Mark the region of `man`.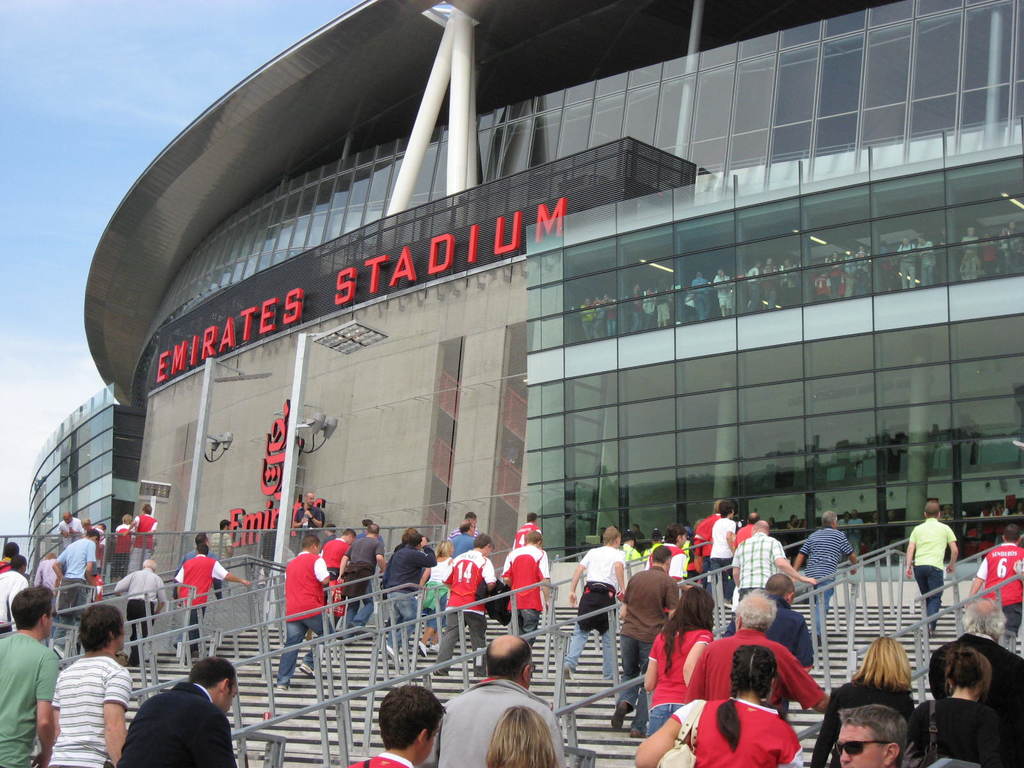
Region: detection(439, 533, 489, 685).
